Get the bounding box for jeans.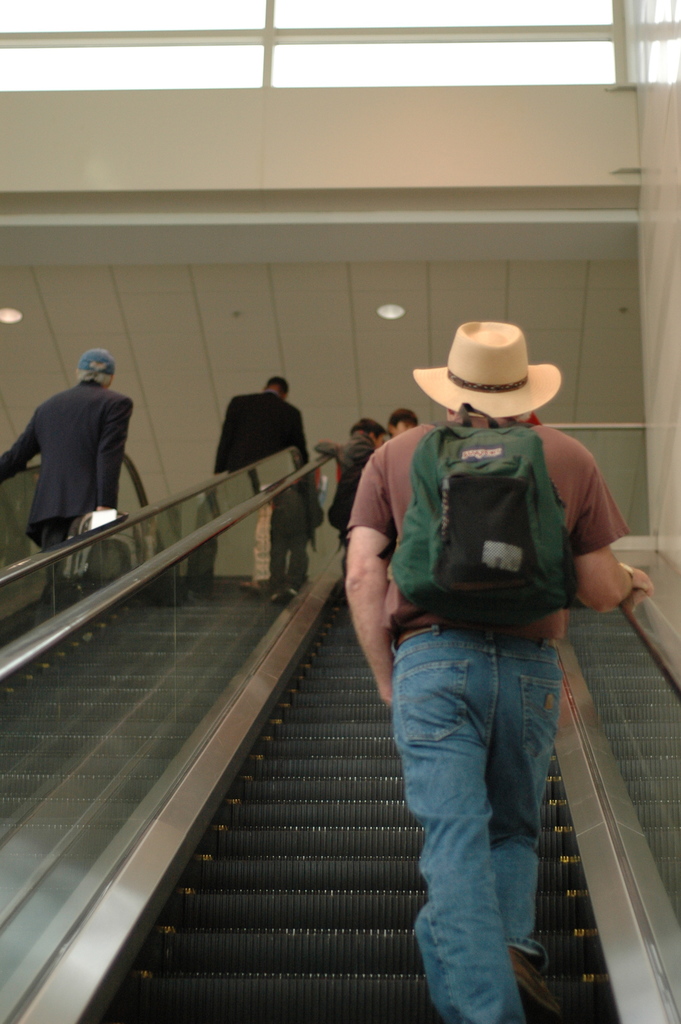
263:490:308:589.
